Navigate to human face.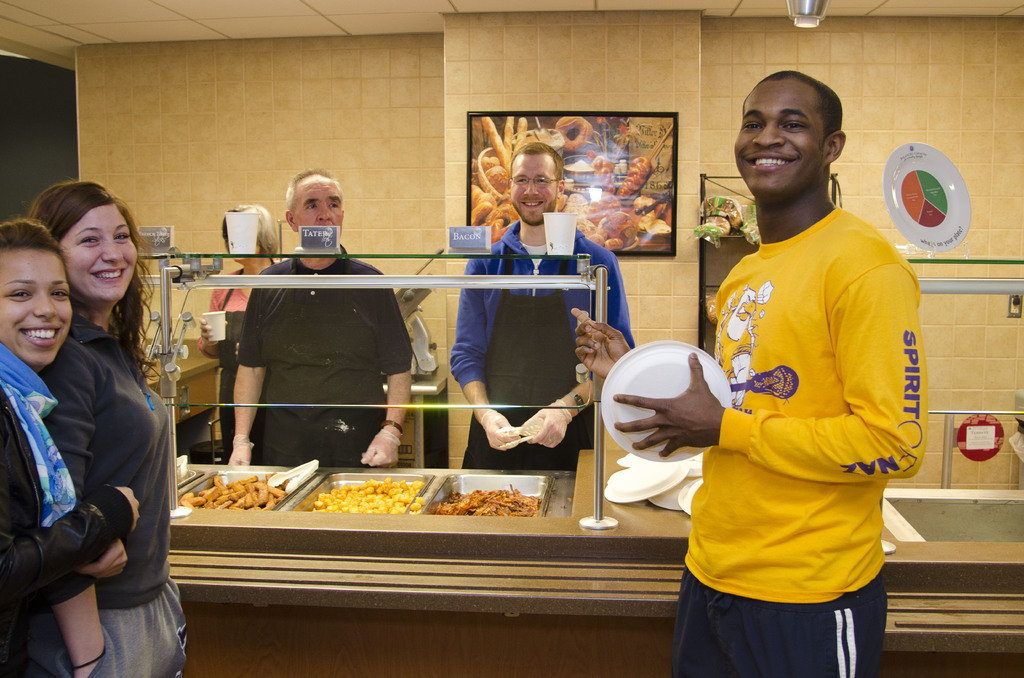
Navigation target: x1=289, y1=180, x2=346, y2=242.
